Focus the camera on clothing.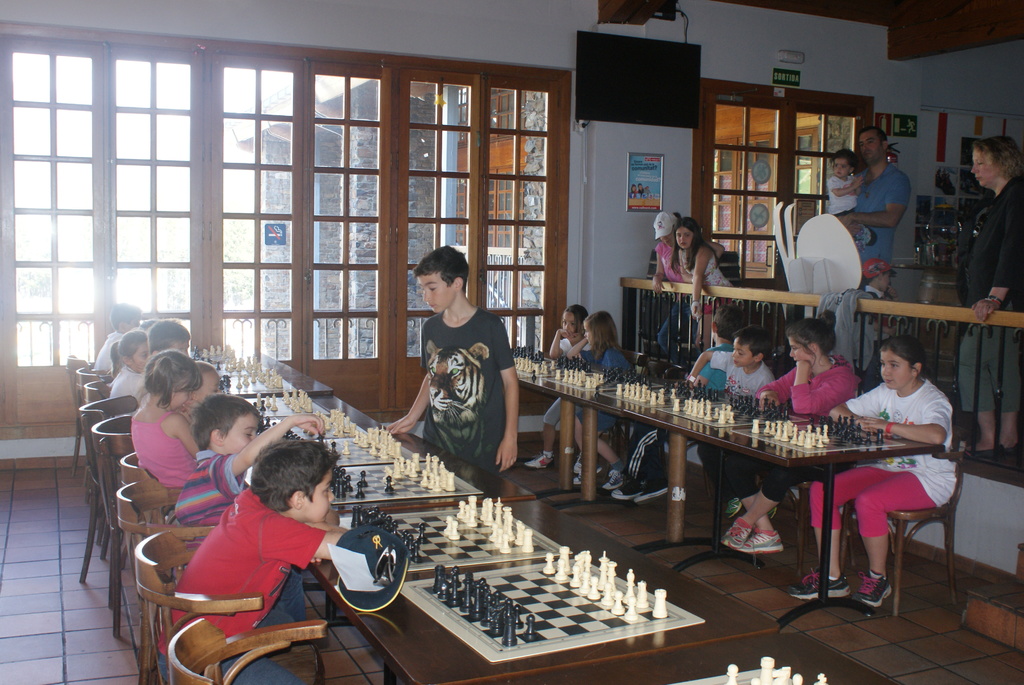
Focus region: 678:249:737:352.
